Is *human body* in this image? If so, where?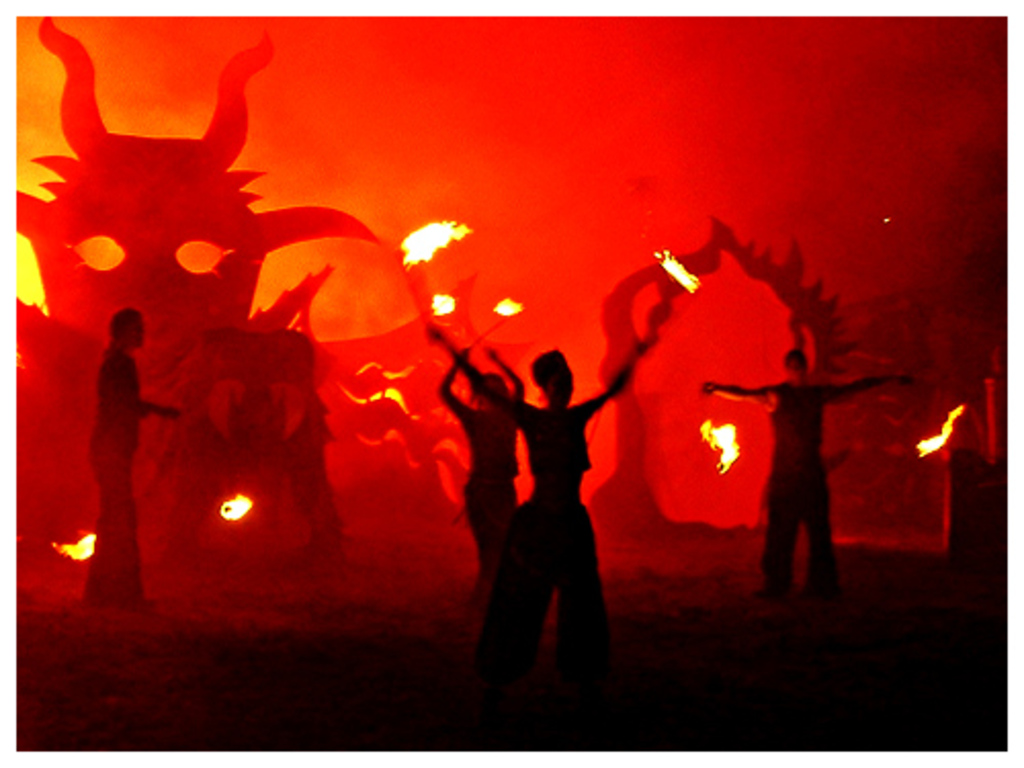
Yes, at <box>700,381,911,602</box>.
